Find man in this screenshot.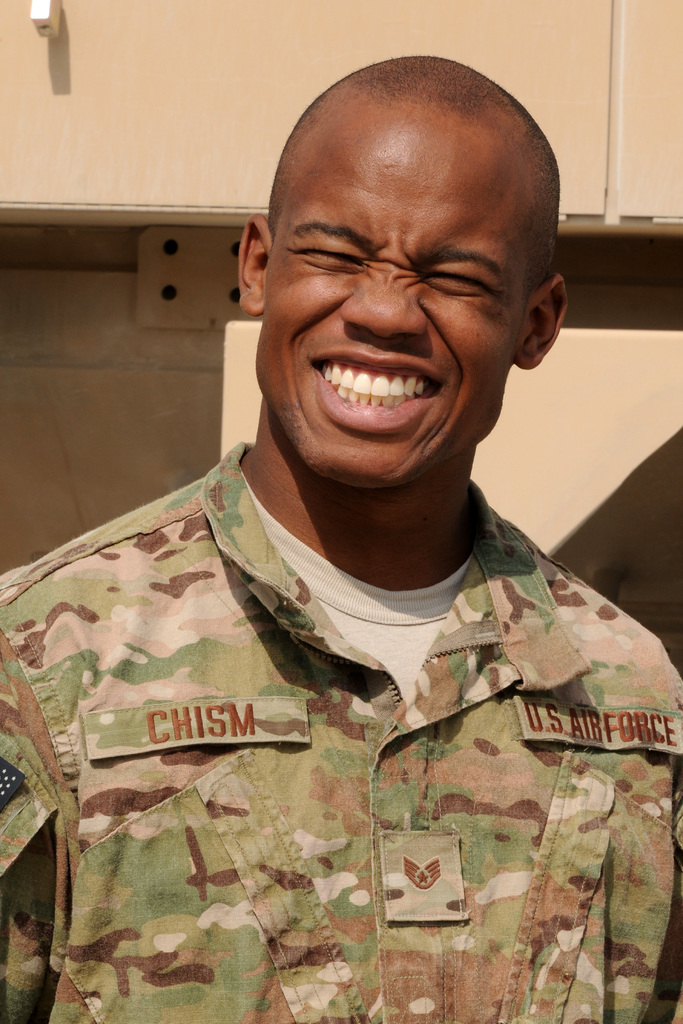
The bounding box for man is rect(0, 83, 661, 1009).
